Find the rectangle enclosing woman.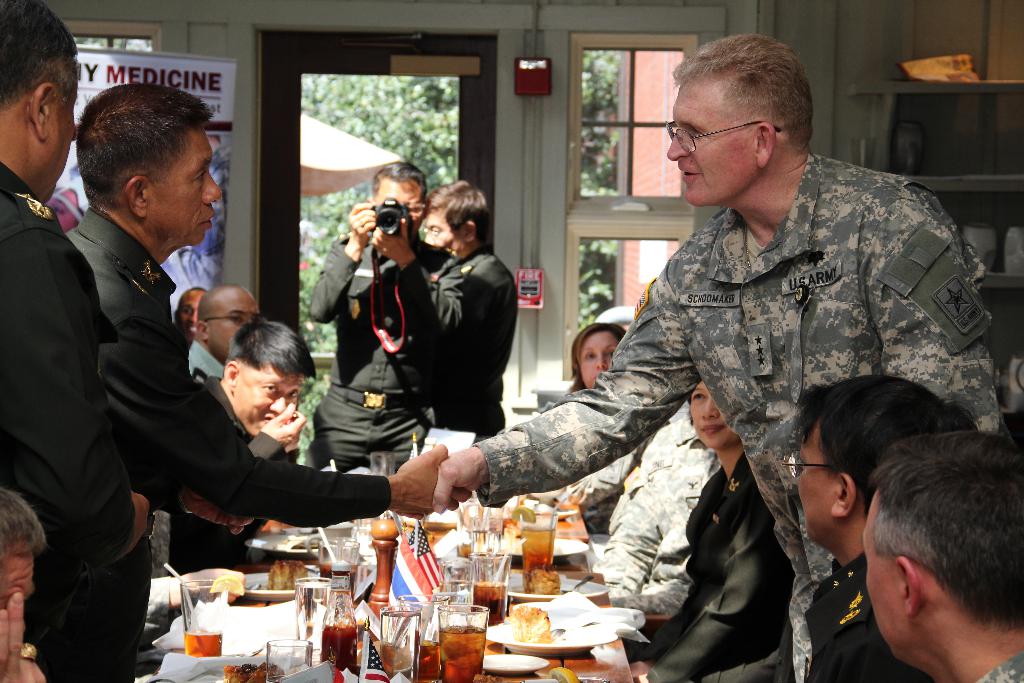
bbox=[598, 354, 783, 682].
